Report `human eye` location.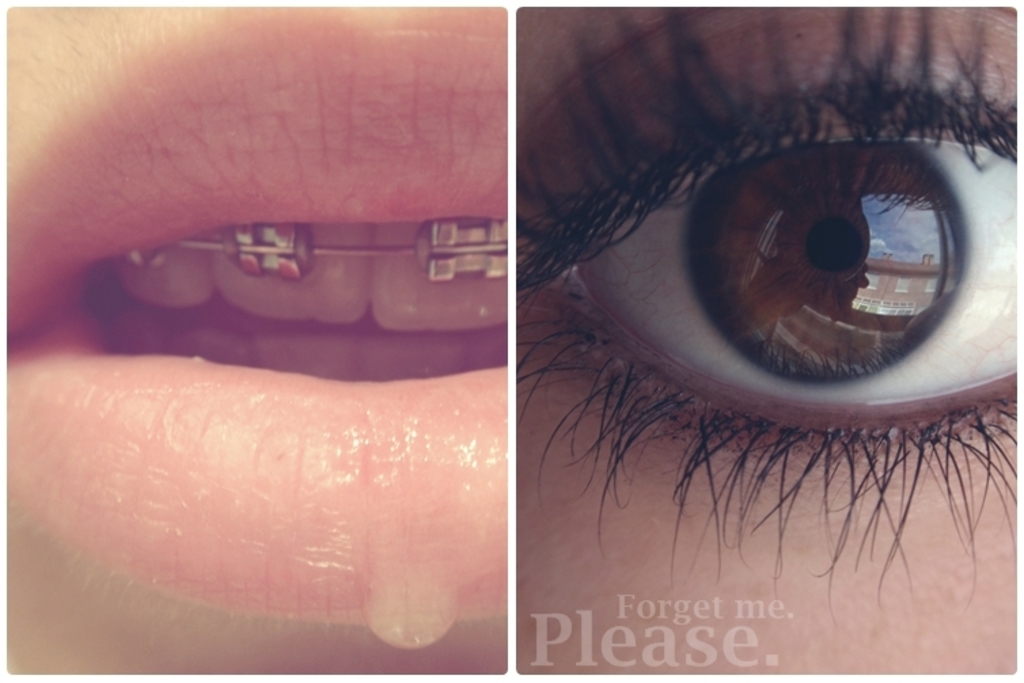
Report: bbox=[513, 0, 1023, 602].
